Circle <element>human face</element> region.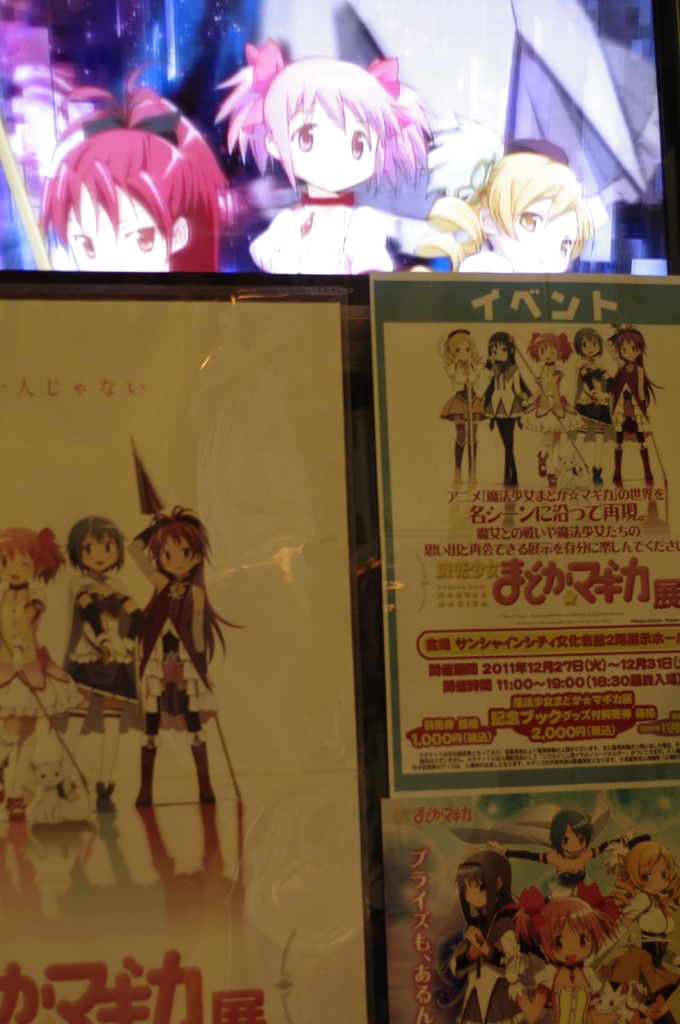
Region: bbox(83, 532, 119, 571).
